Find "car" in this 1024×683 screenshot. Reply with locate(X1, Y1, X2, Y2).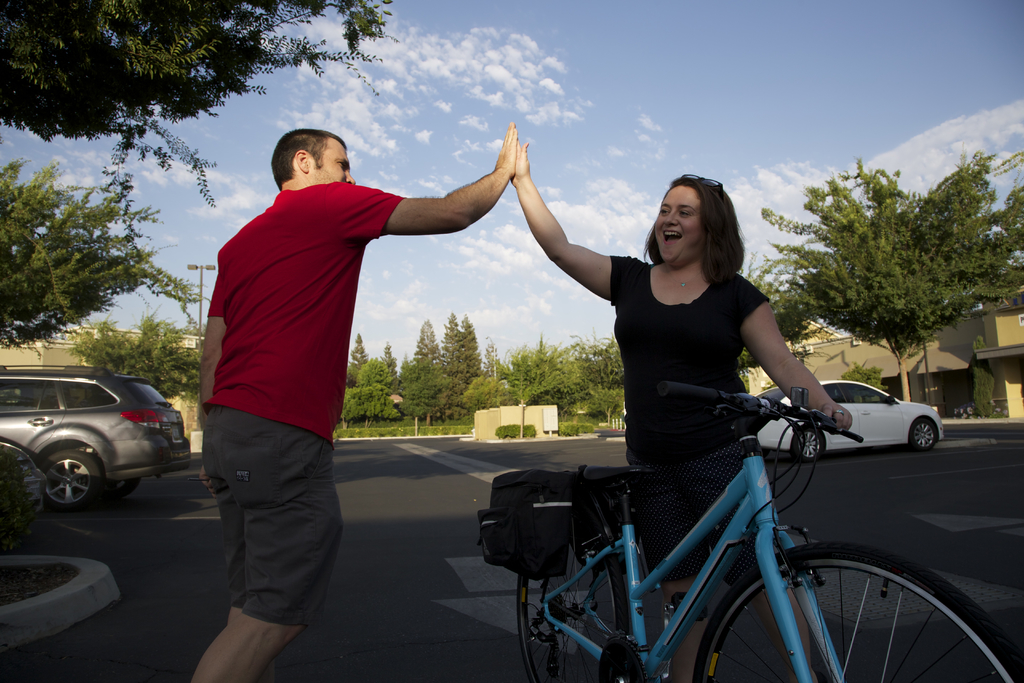
locate(0, 364, 194, 511).
